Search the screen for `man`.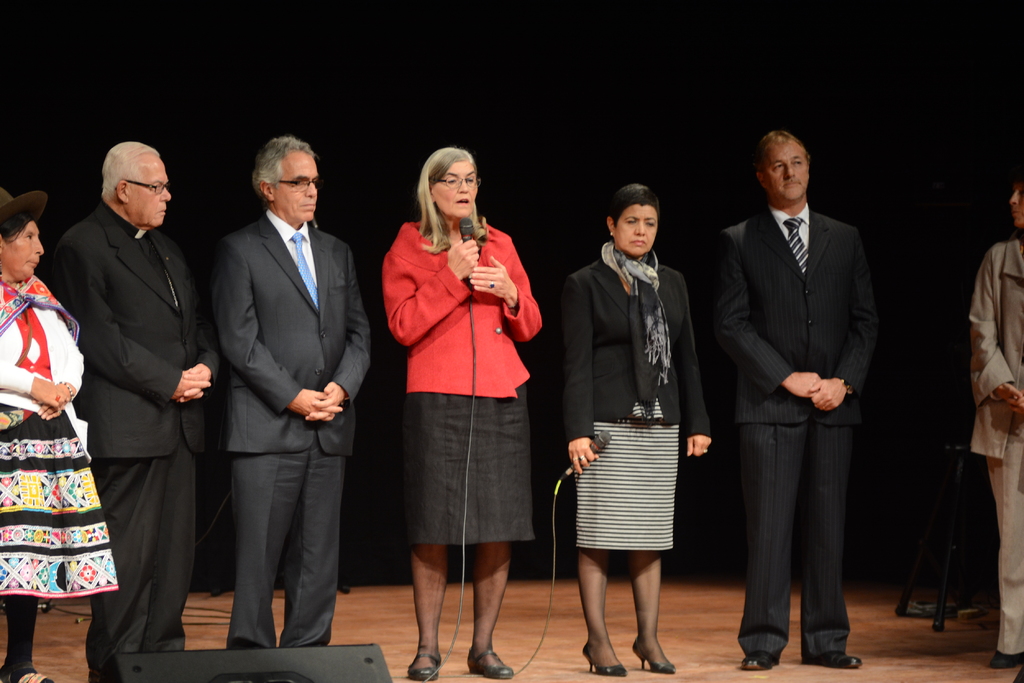
Found at region(706, 123, 862, 671).
